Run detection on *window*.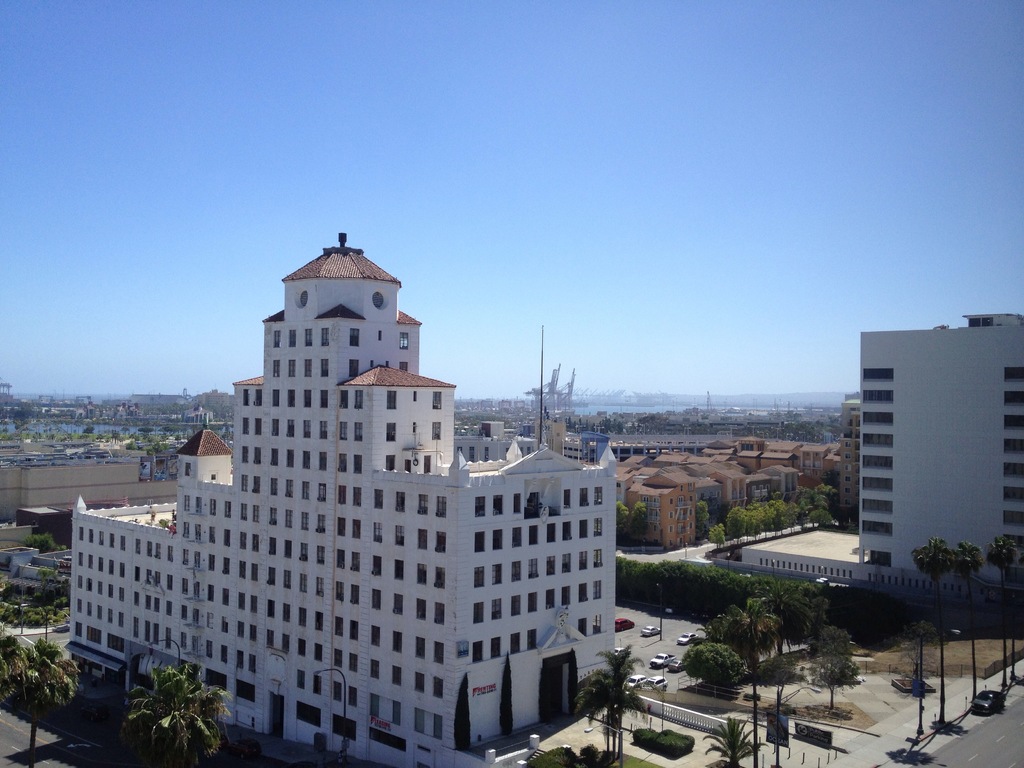
Result: region(165, 602, 170, 614).
